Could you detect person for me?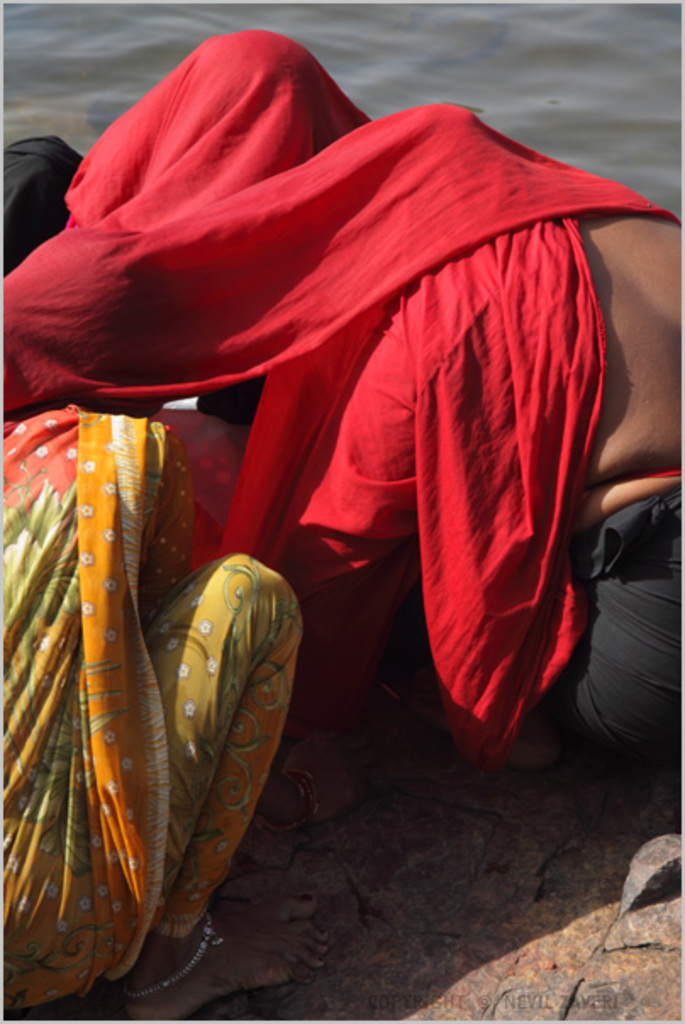
Detection result: <region>136, 27, 683, 792</region>.
